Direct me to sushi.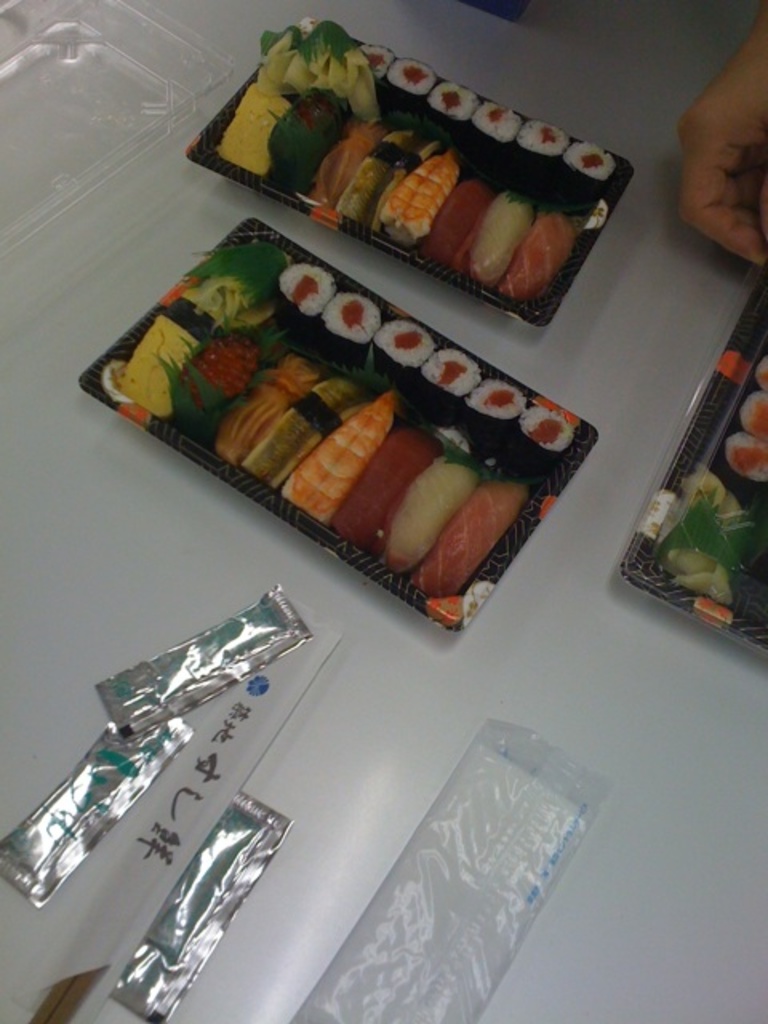
Direction: [747, 349, 766, 387].
